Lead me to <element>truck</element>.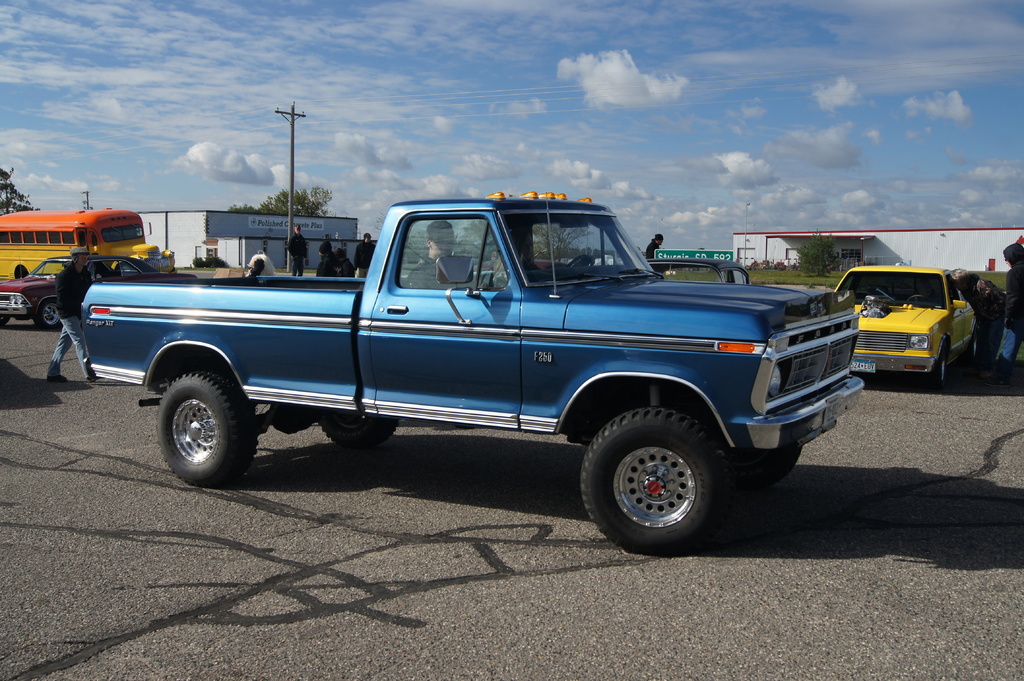
Lead to [0, 198, 185, 294].
